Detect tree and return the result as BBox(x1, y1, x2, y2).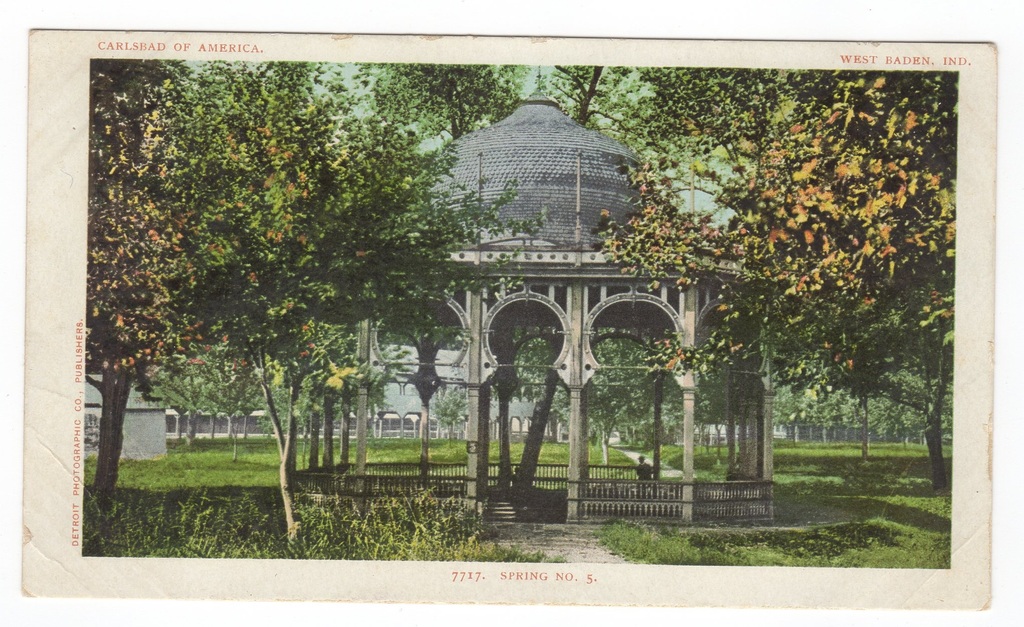
BBox(86, 55, 657, 555).
